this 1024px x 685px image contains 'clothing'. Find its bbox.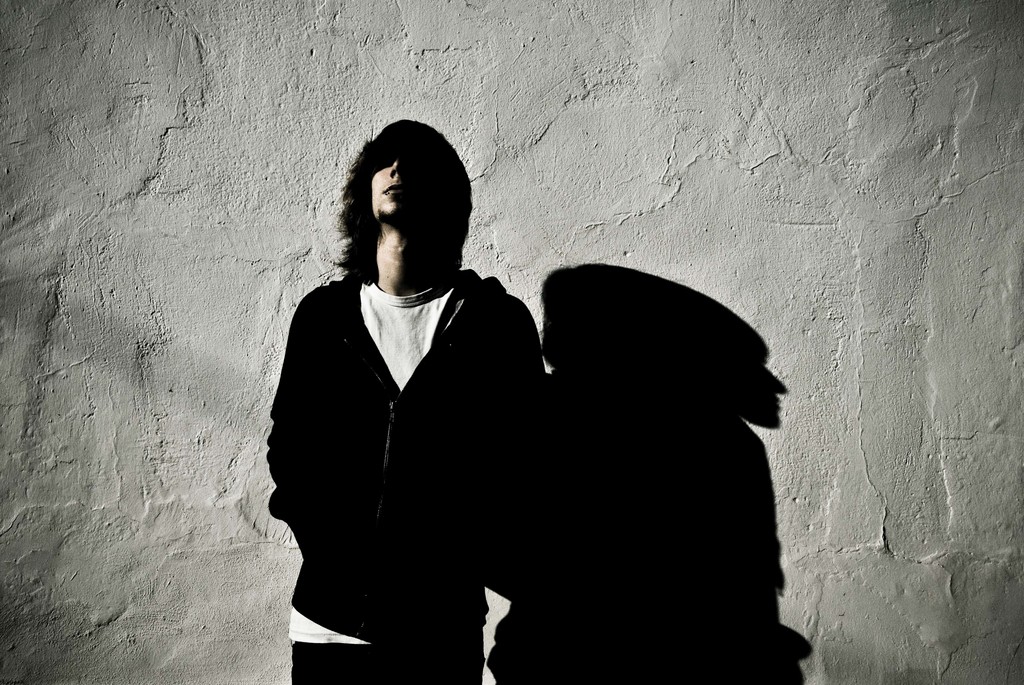
select_region(266, 276, 545, 645).
